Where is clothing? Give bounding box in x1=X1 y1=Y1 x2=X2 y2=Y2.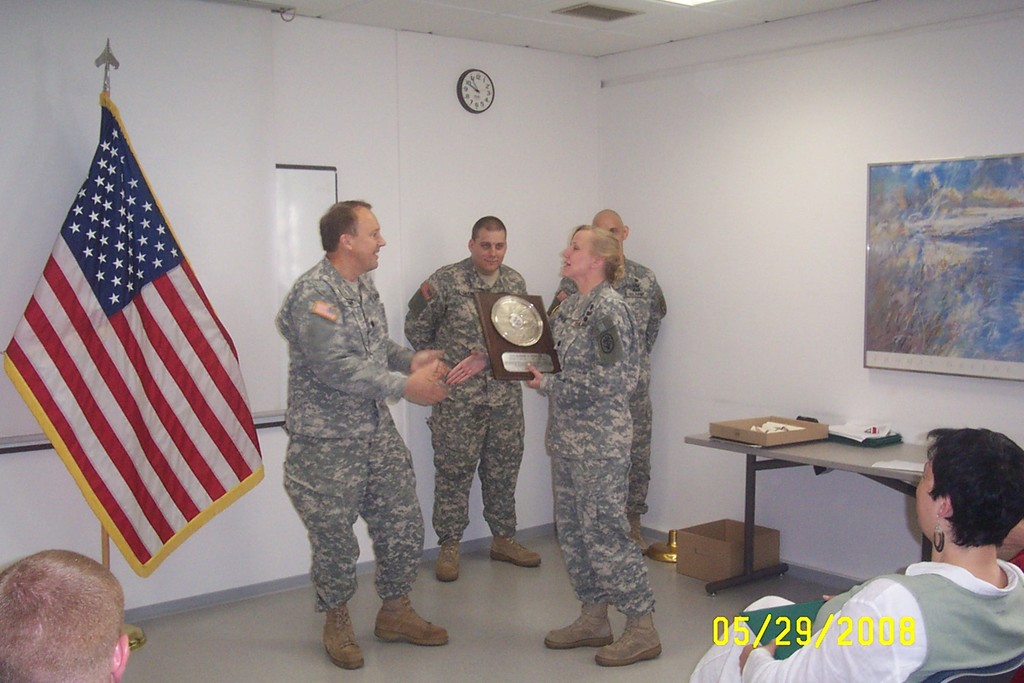
x1=392 y1=244 x2=536 y2=545.
